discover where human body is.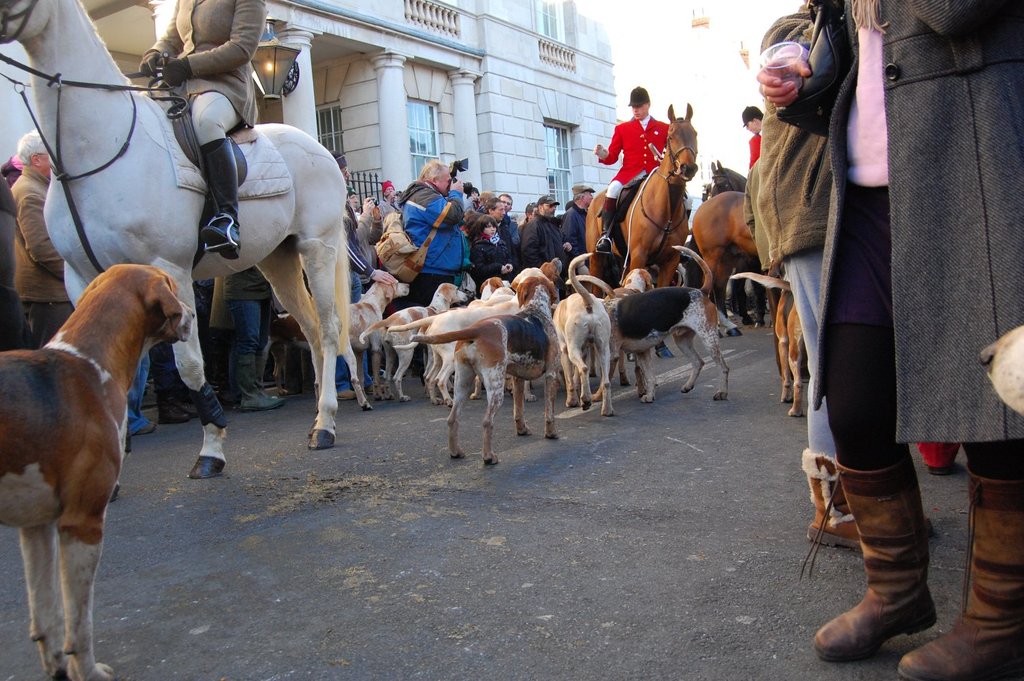
Discovered at pyautogui.locateOnScreen(741, 104, 762, 236).
